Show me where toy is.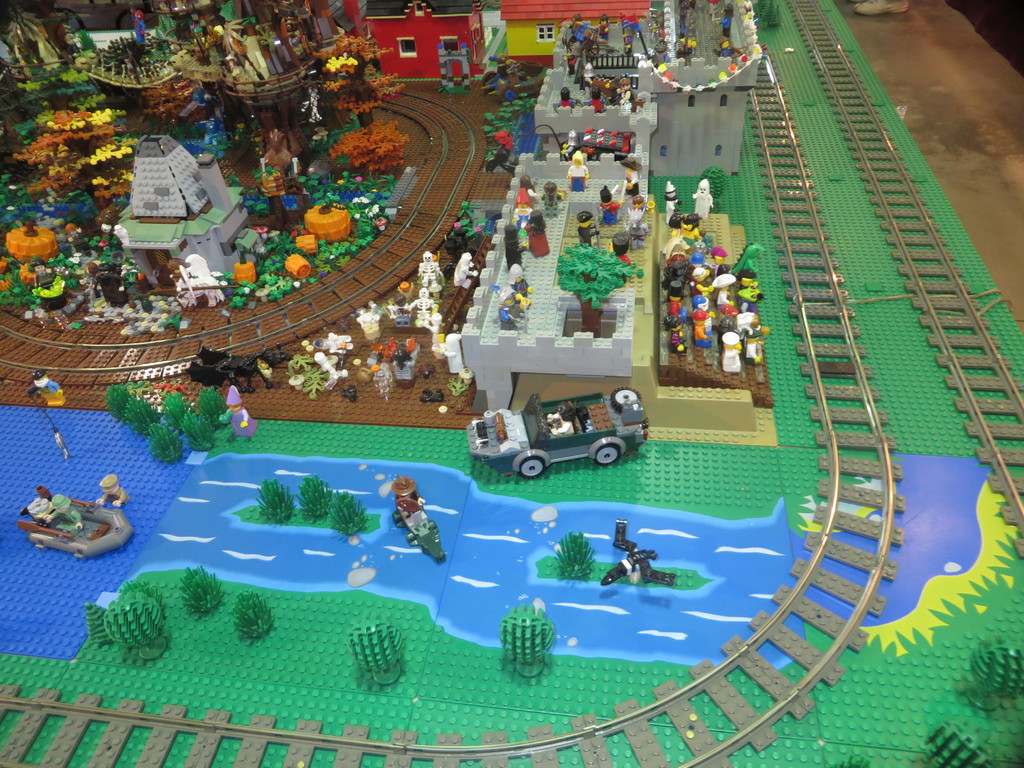
toy is at left=467, top=138, right=645, bottom=385.
